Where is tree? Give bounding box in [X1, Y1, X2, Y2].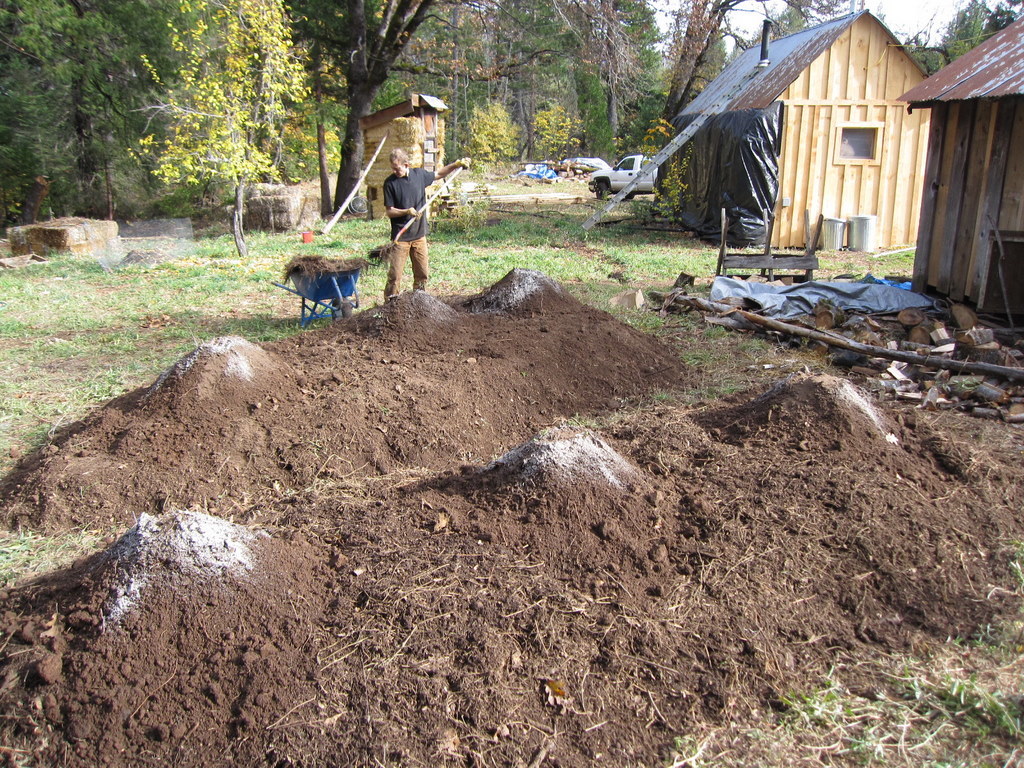
[289, 0, 507, 221].
